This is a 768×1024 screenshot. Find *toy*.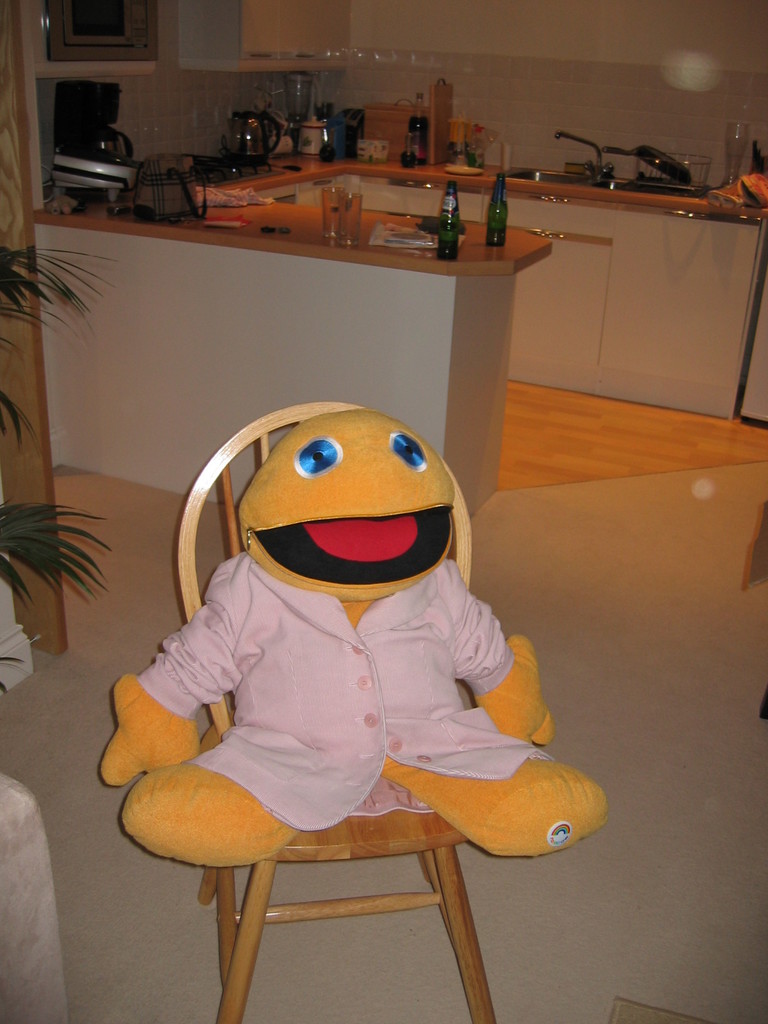
Bounding box: l=98, t=404, r=610, b=864.
